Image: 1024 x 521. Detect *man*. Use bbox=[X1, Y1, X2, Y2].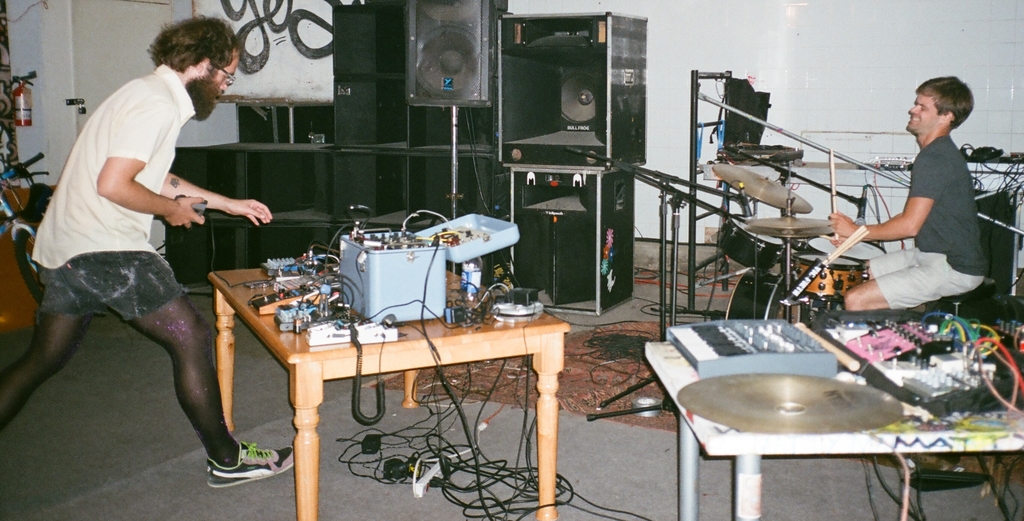
bbox=[0, 15, 303, 485].
